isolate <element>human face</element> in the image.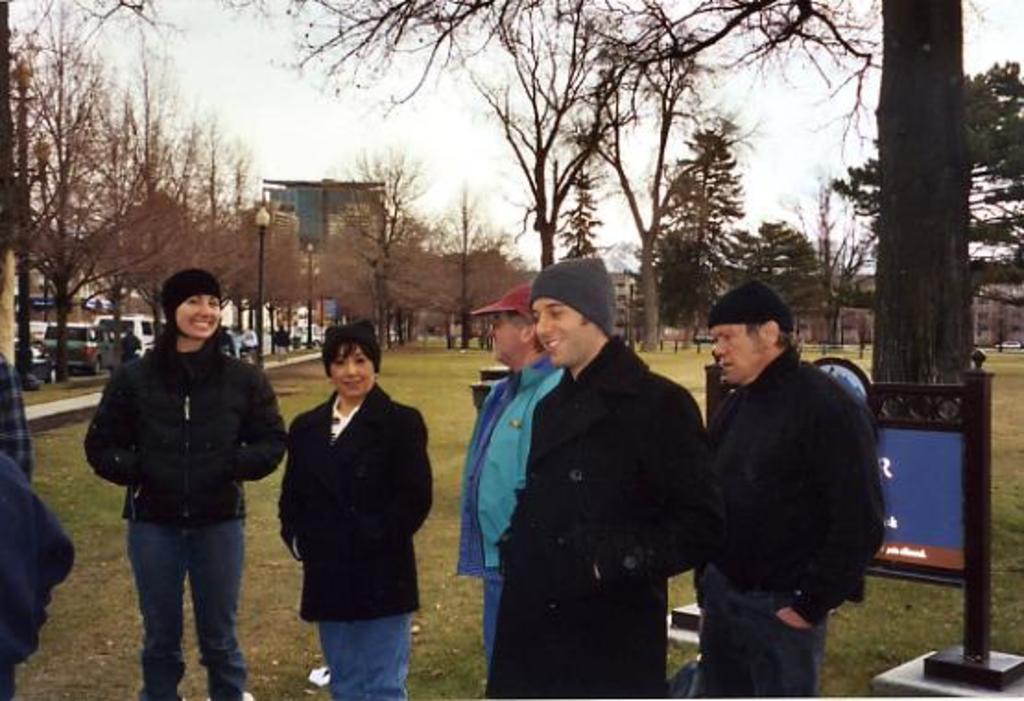
Isolated region: (483,314,530,363).
